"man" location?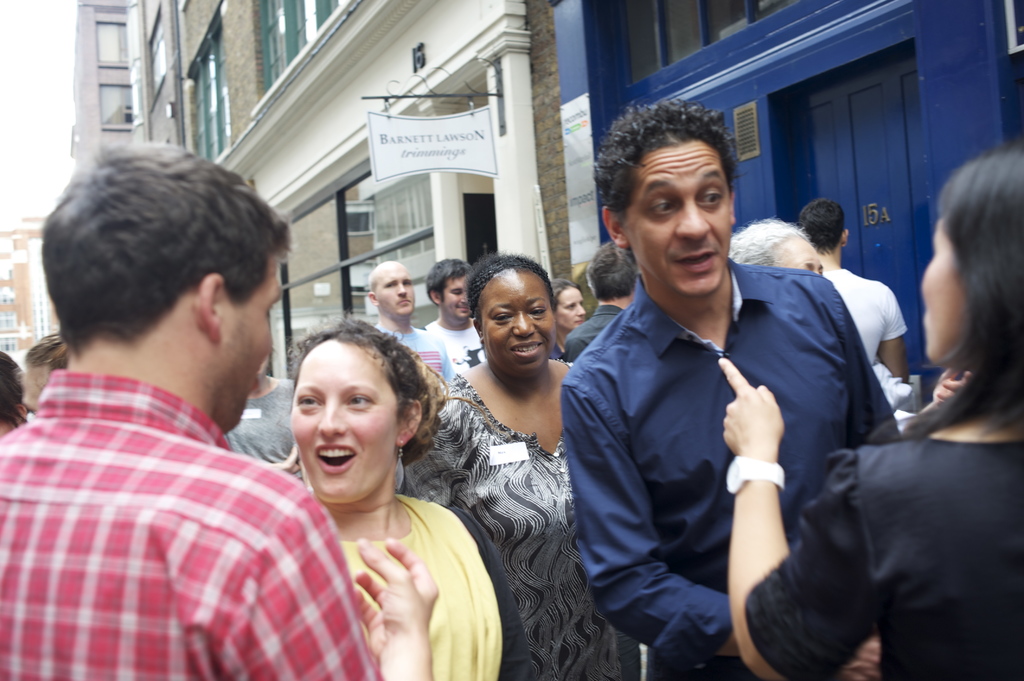
(x1=797, y1=205, x2=911, y2=382)
